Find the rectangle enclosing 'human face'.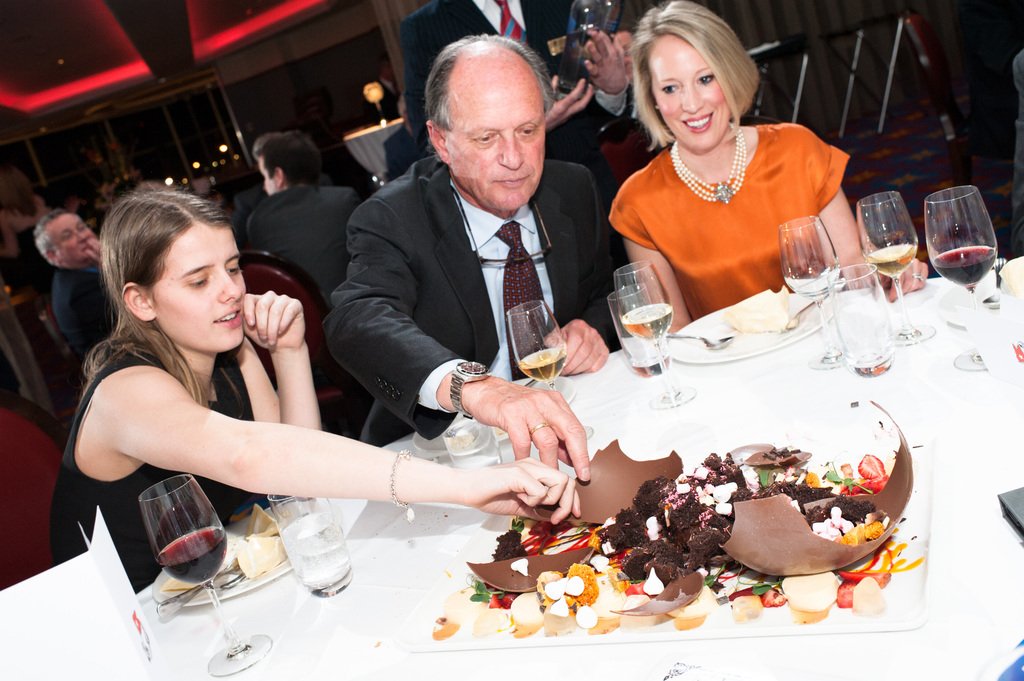
{"left": 653, "top": 36, "right": 728, "bottom": 149}.
